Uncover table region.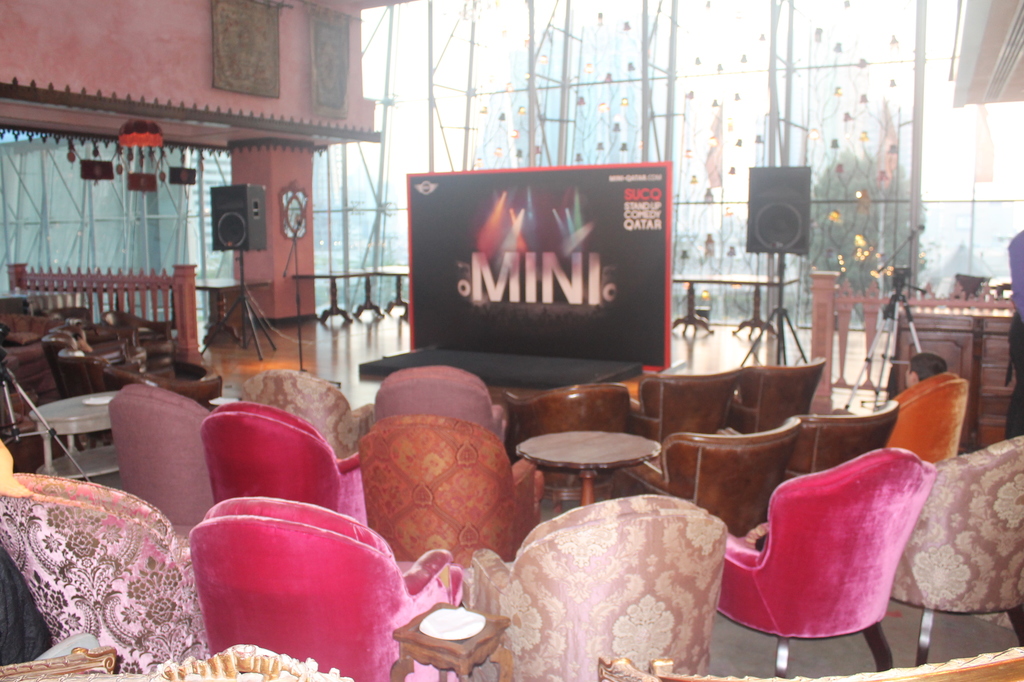
Uncovered: select_region(519, 422, 660, 511).
